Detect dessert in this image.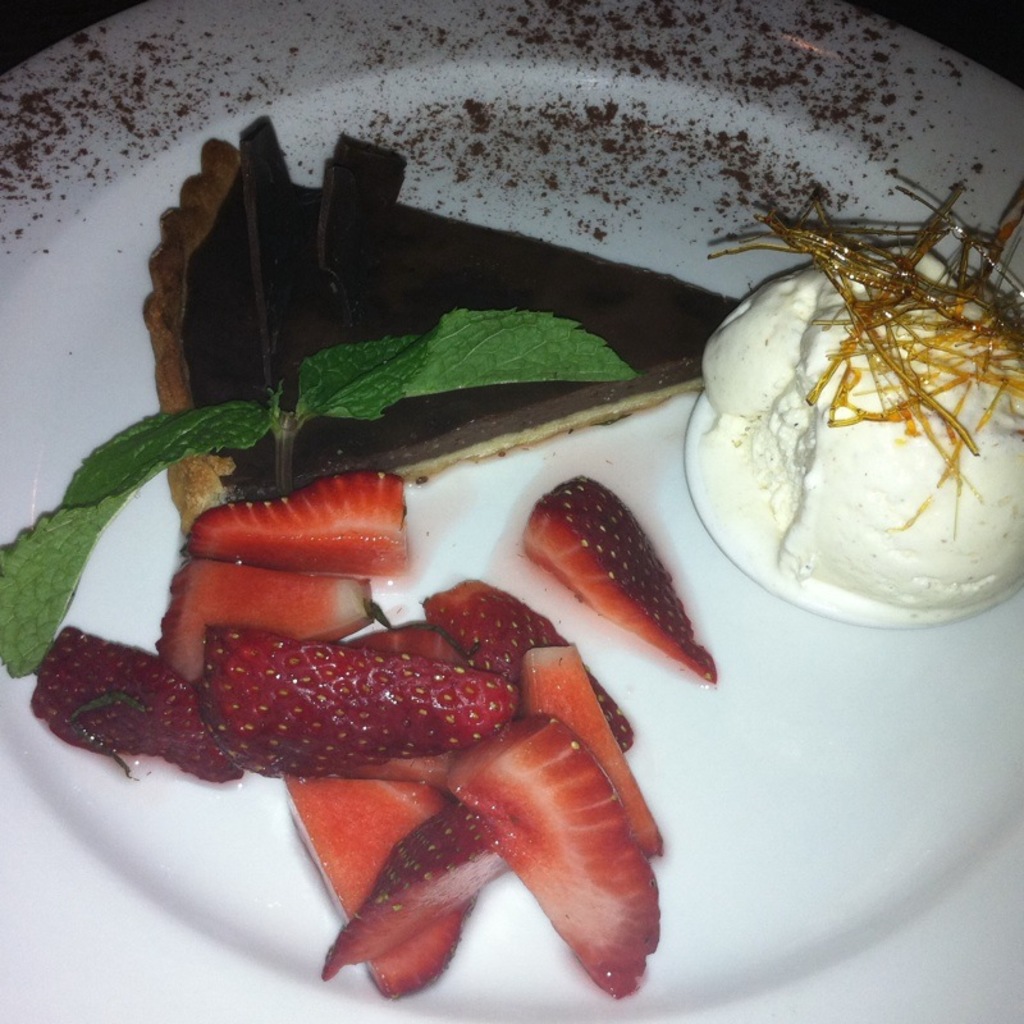
Detection: left=531, top=462, right=714, bottom=686.
